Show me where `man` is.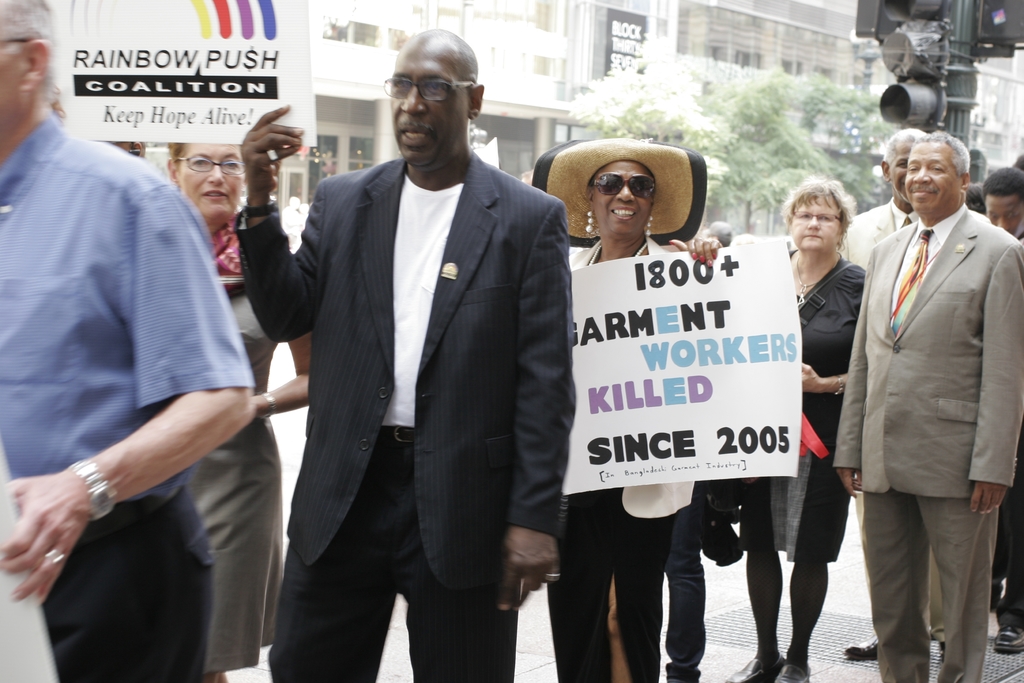
`man` is at BBox(831, 117, 927, 269).
